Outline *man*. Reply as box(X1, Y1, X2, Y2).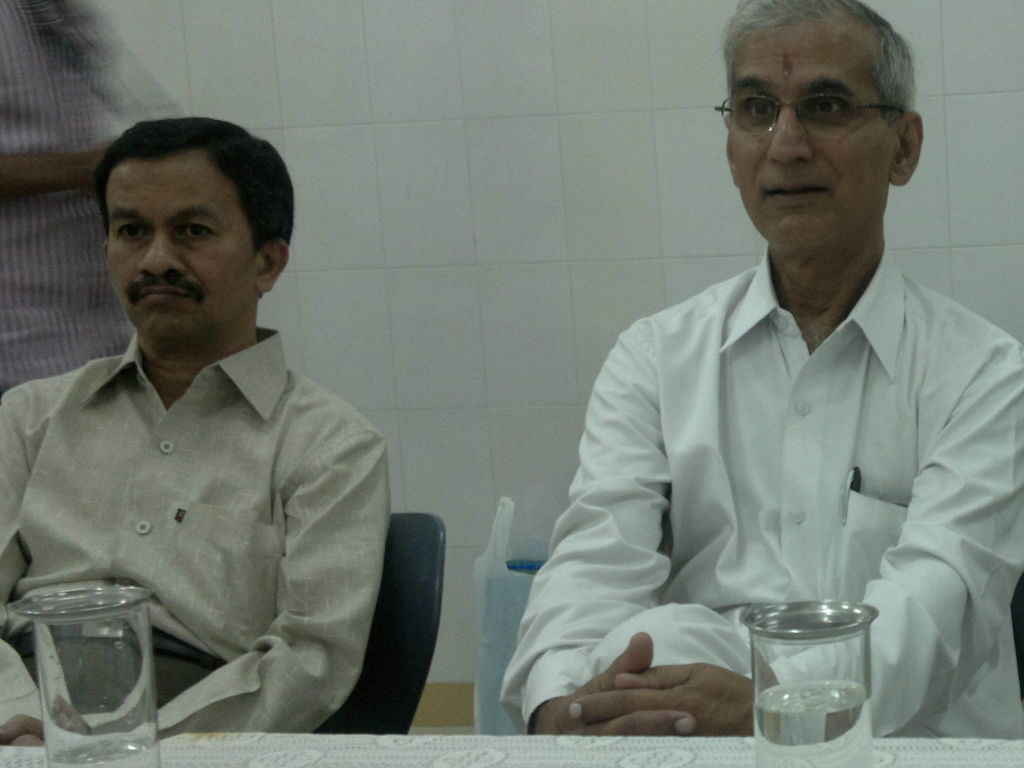
box(497, 0, 1023, 735).
